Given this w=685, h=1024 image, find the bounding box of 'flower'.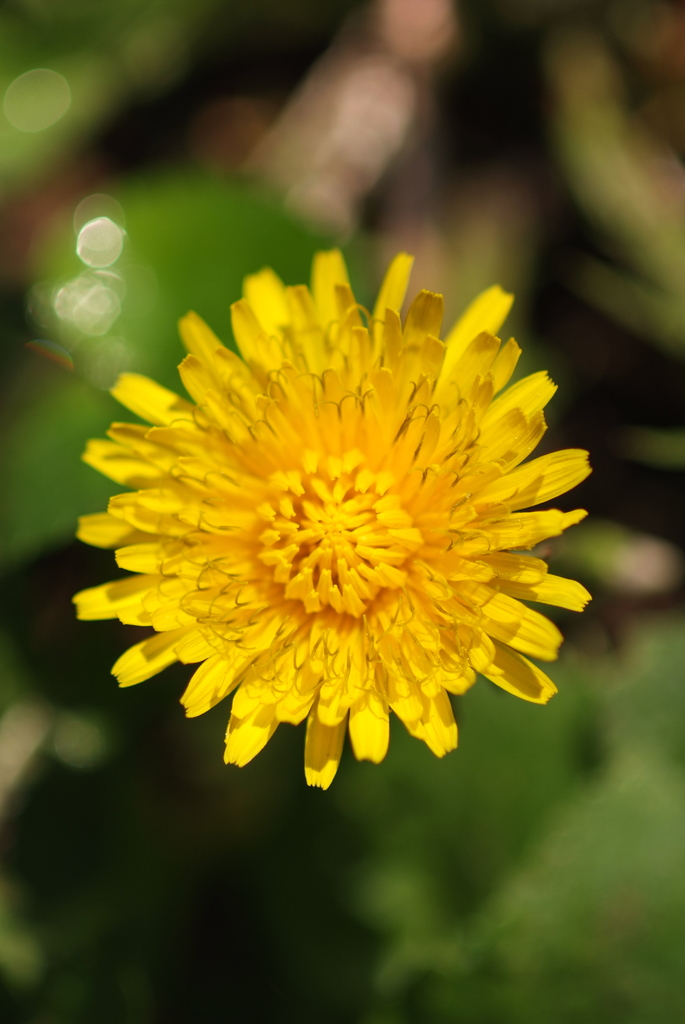
{"left": 74, "top": 239, "right": 563, "bottom": 813}.
